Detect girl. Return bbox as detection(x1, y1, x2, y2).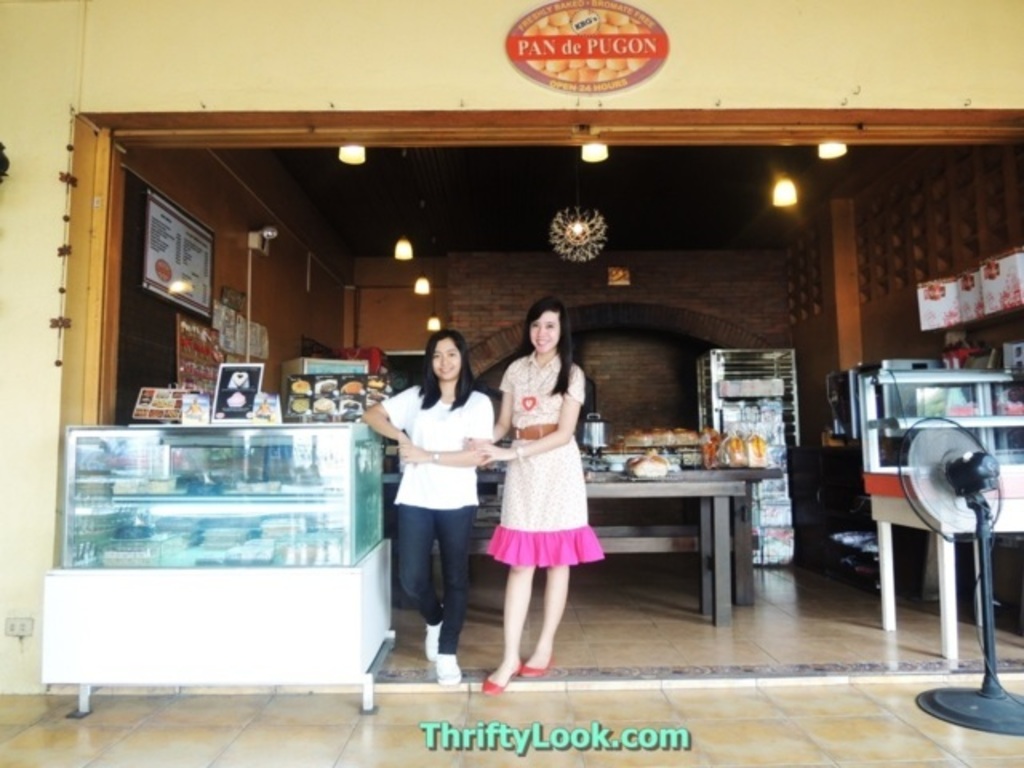
detection(365, 330, 499, 686).
